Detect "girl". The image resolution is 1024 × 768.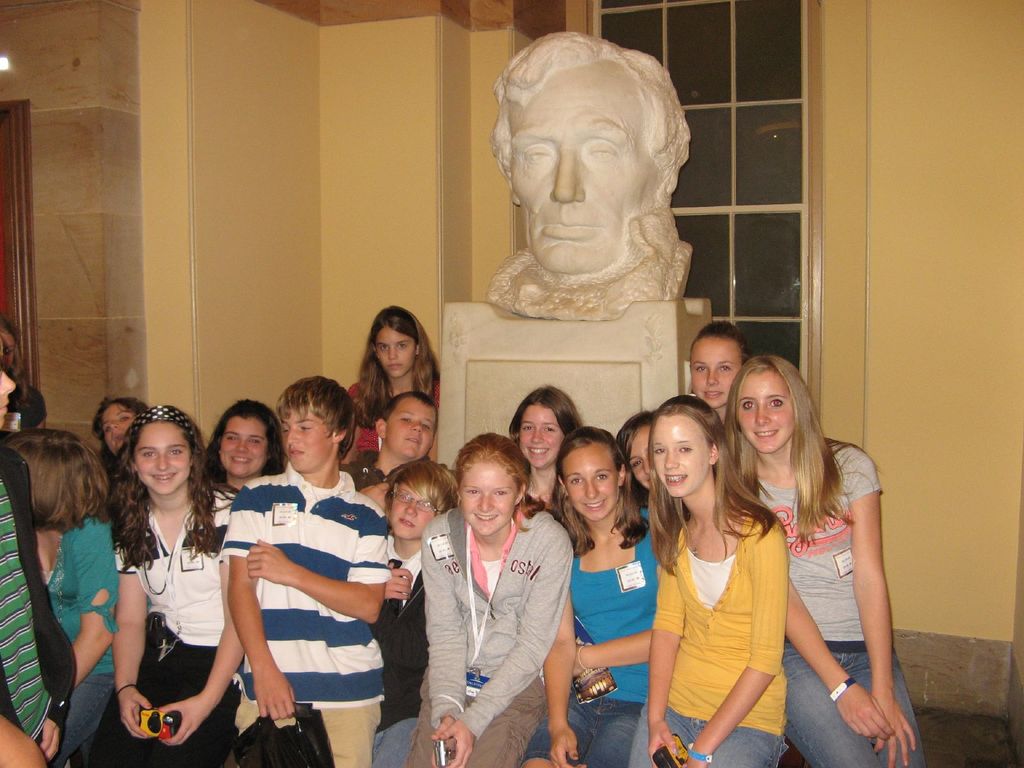
195/396/284/492.
